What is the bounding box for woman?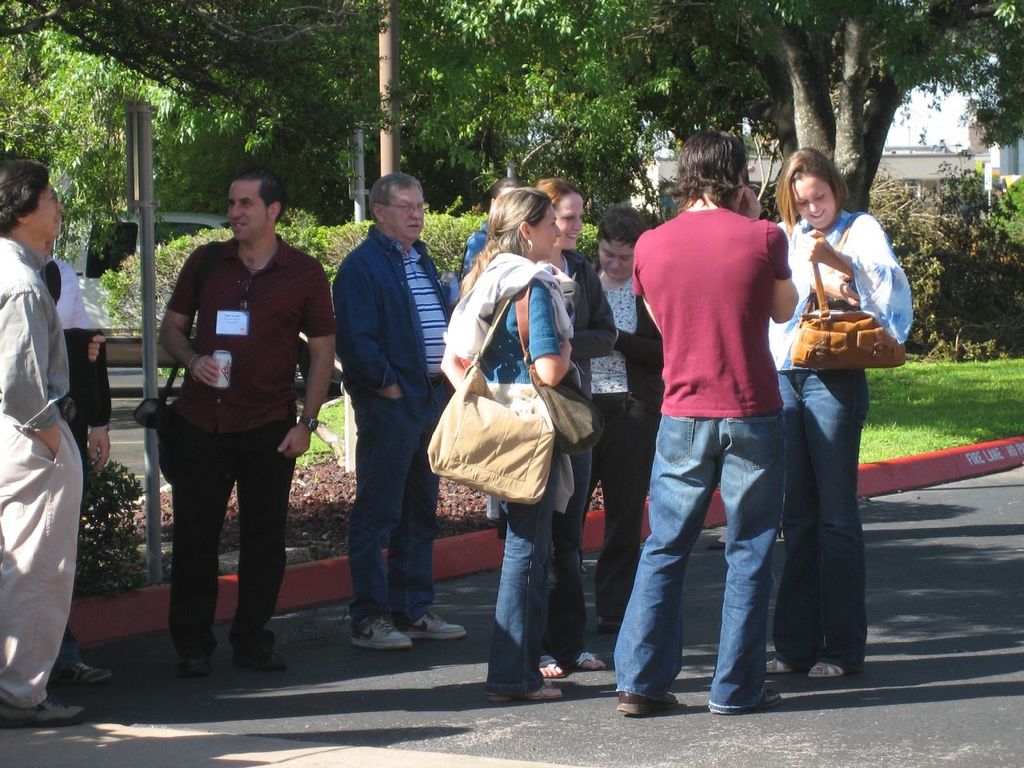
[586, 199, 669, 634].
